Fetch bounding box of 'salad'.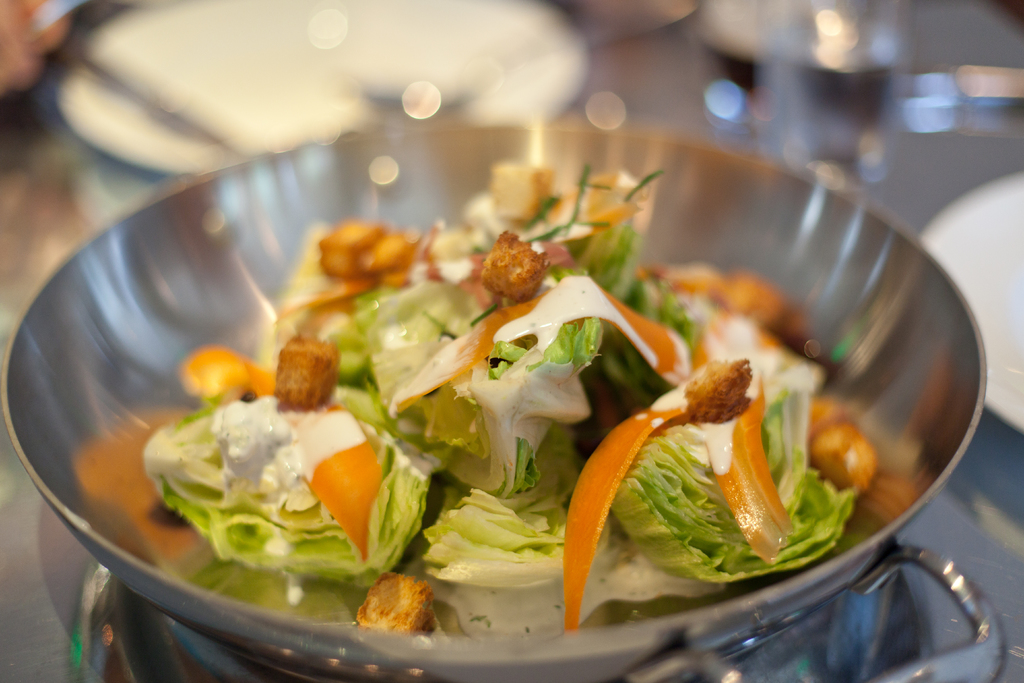
Bbox: box(154, 172, 890, 636).
